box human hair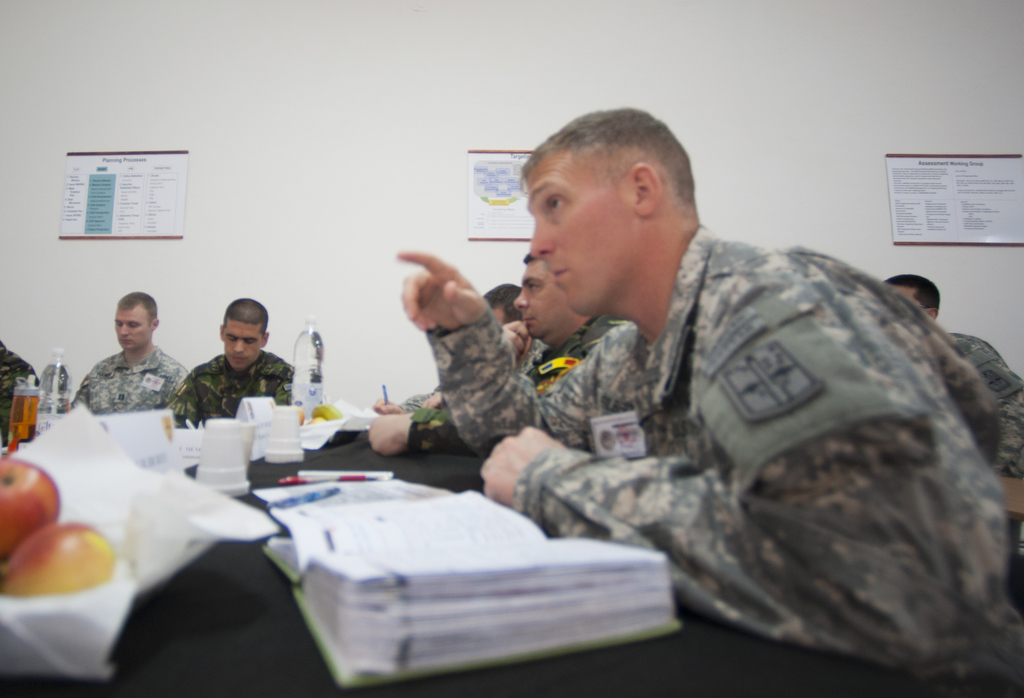
BBox(522, 249, 550, 275)
